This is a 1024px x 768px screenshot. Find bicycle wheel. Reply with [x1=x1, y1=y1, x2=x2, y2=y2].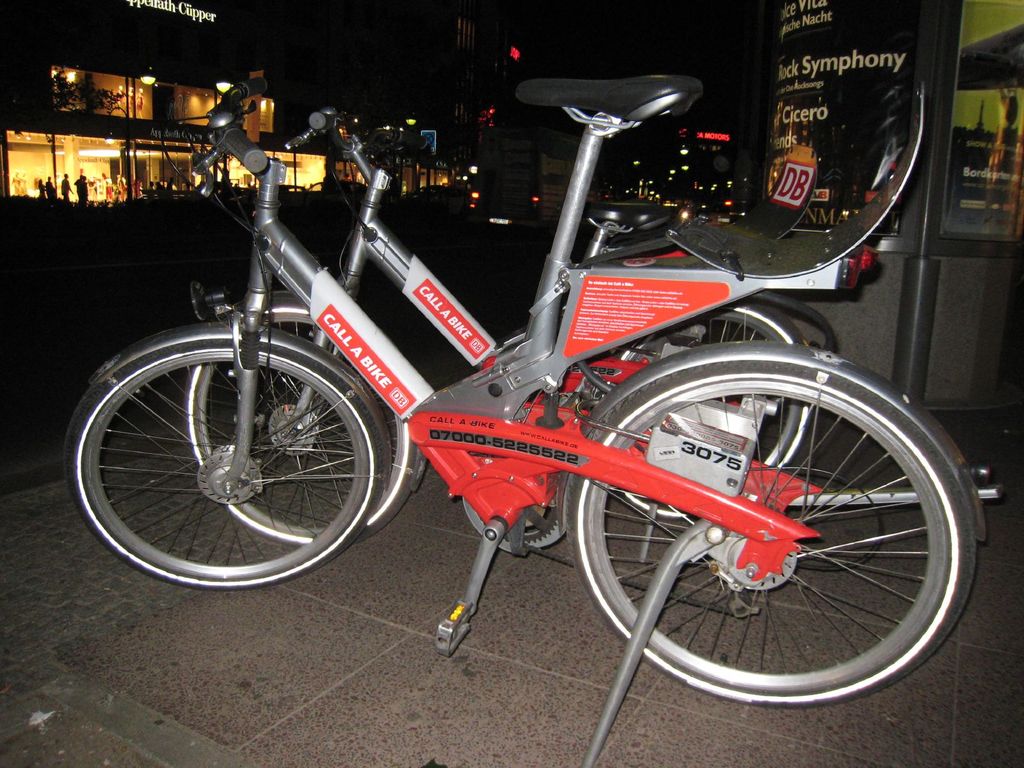
[x1=611, y1=301, x2=813, y2=518].
